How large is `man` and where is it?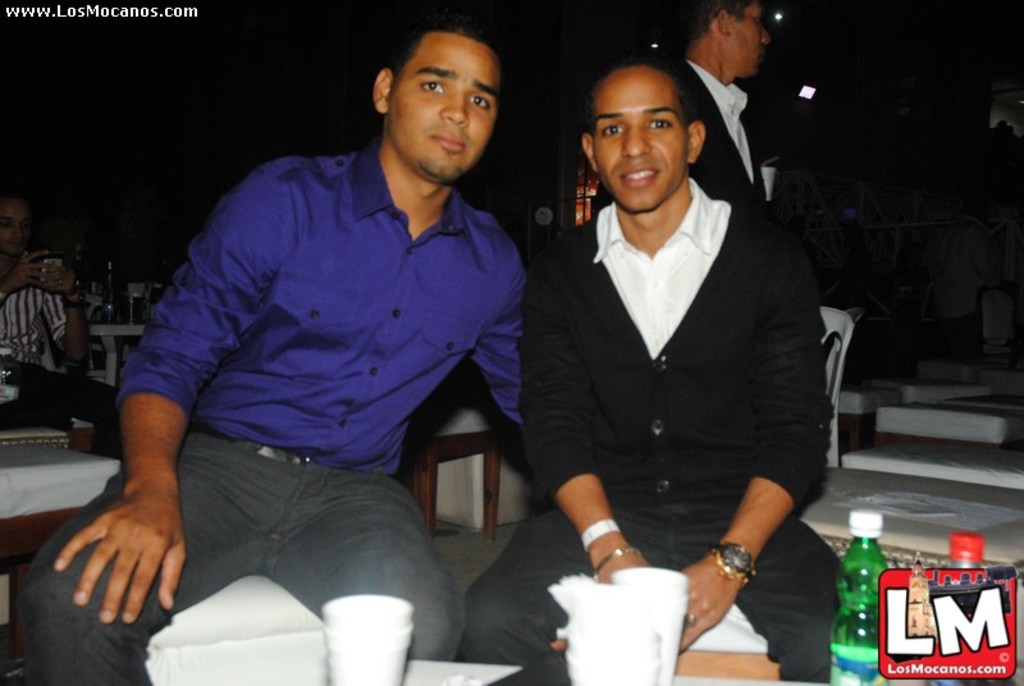
Bounding box: {"x1": 515, "y1": 41, "x2": 836, "y2": 641}.
